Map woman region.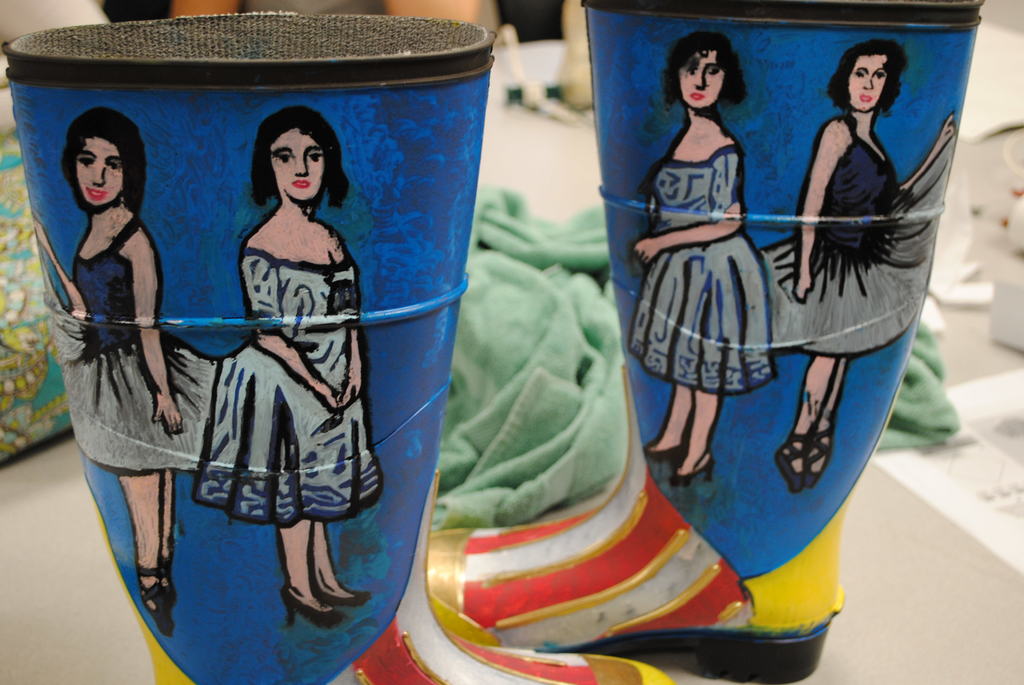
Mapped to select_region(56, 79, 238, 591).
